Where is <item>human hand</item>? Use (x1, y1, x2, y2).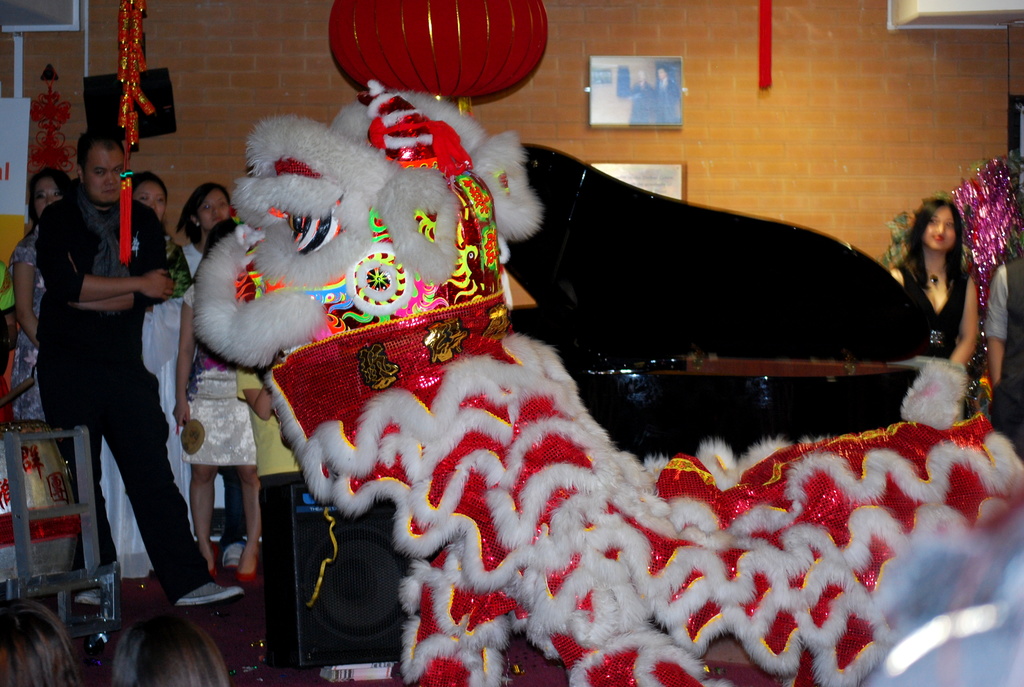
(141, 262, 176, 301).
